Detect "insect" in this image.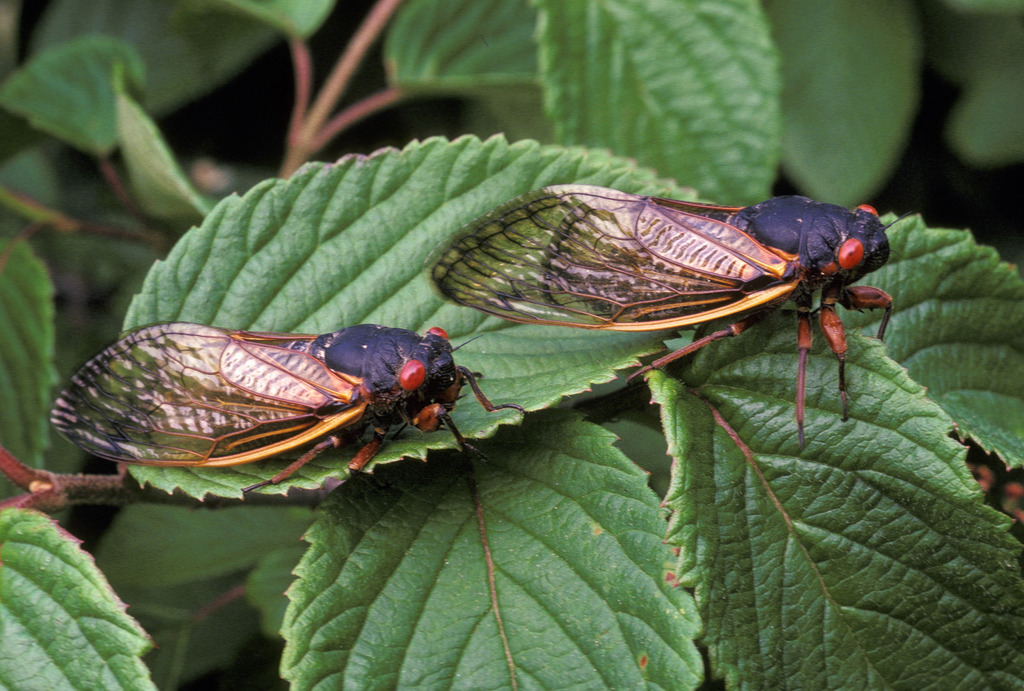
Detection: 36/311/538/521.
